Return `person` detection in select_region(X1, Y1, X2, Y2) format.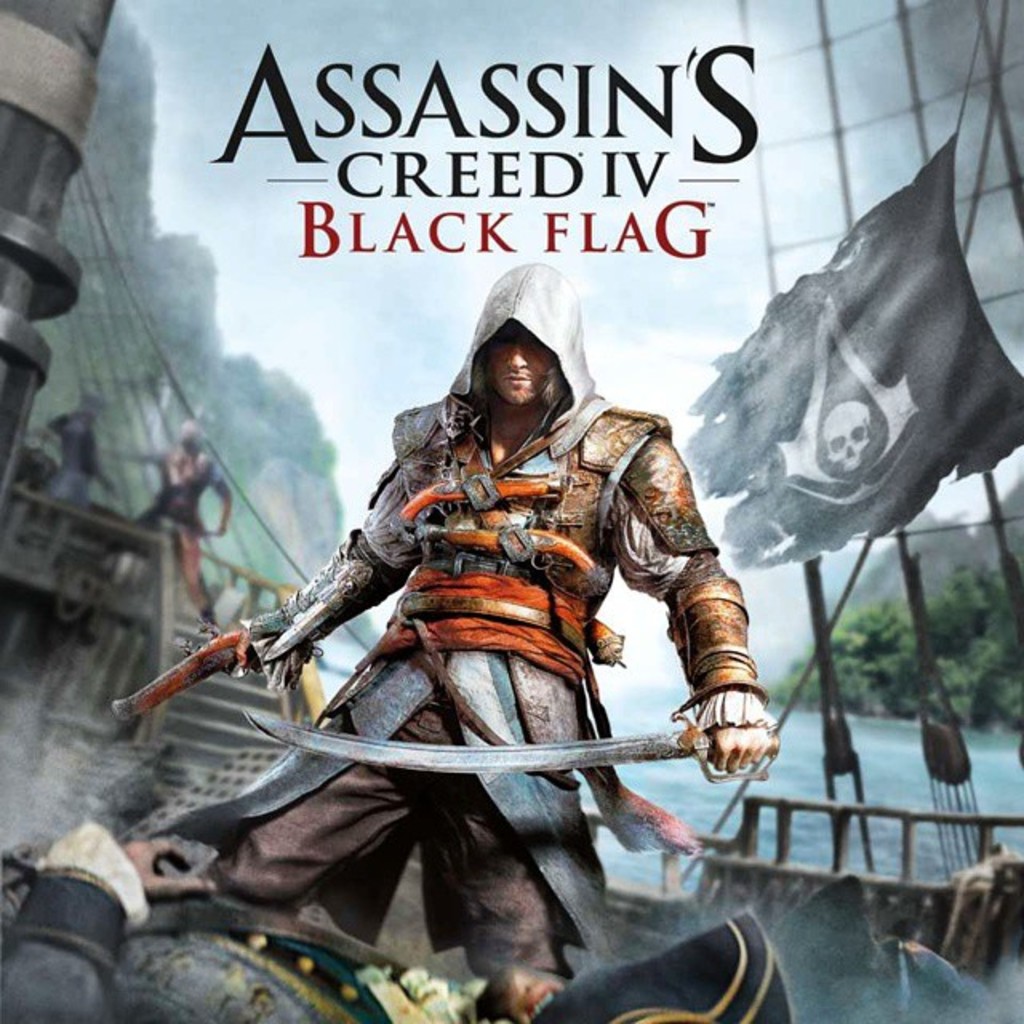
select_region(234, 282, 736, 941).
